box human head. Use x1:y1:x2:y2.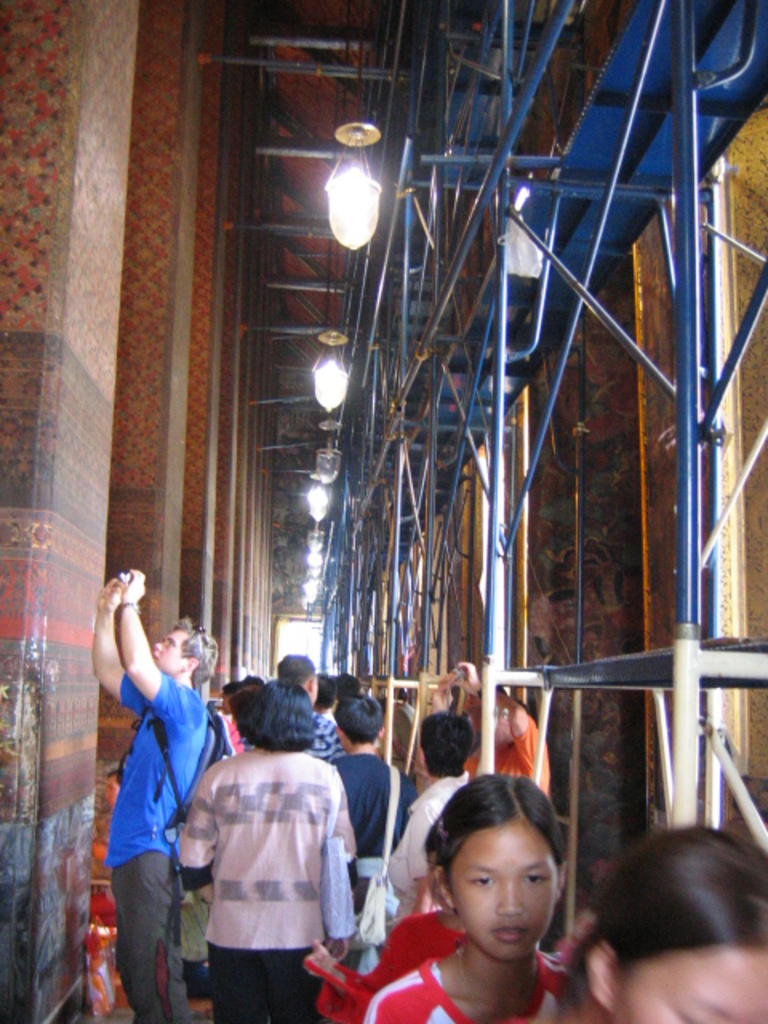
422:781:570:958.
